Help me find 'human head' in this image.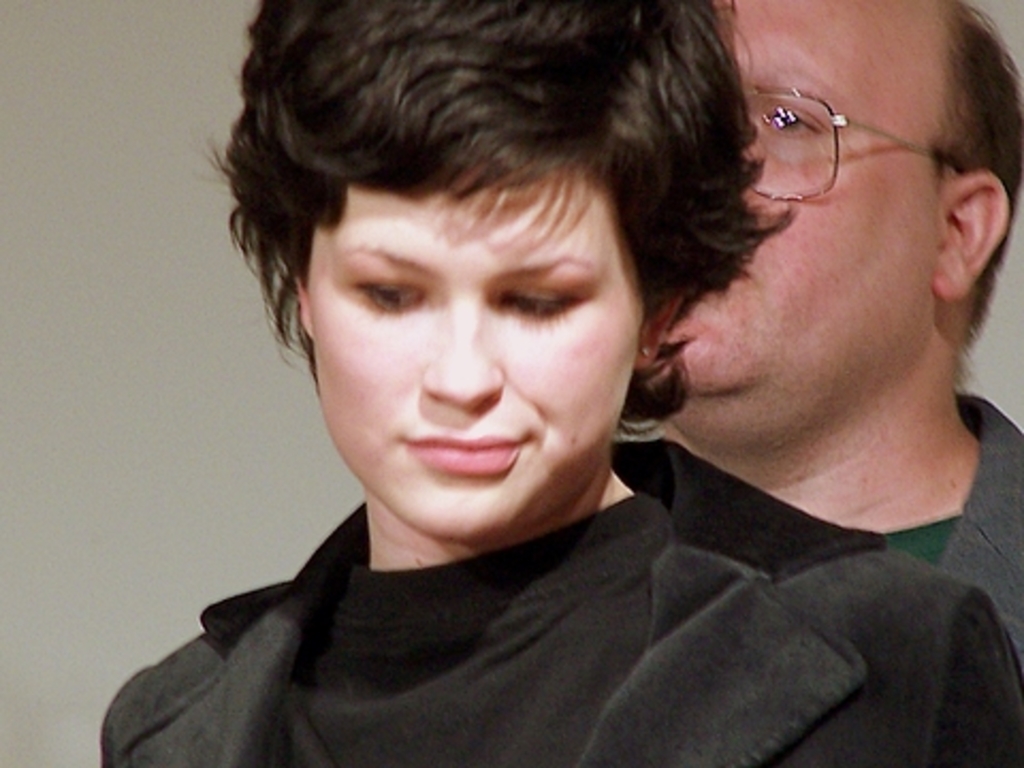
Found it: x1=657, y1=0, x2=1022, y2=480.
